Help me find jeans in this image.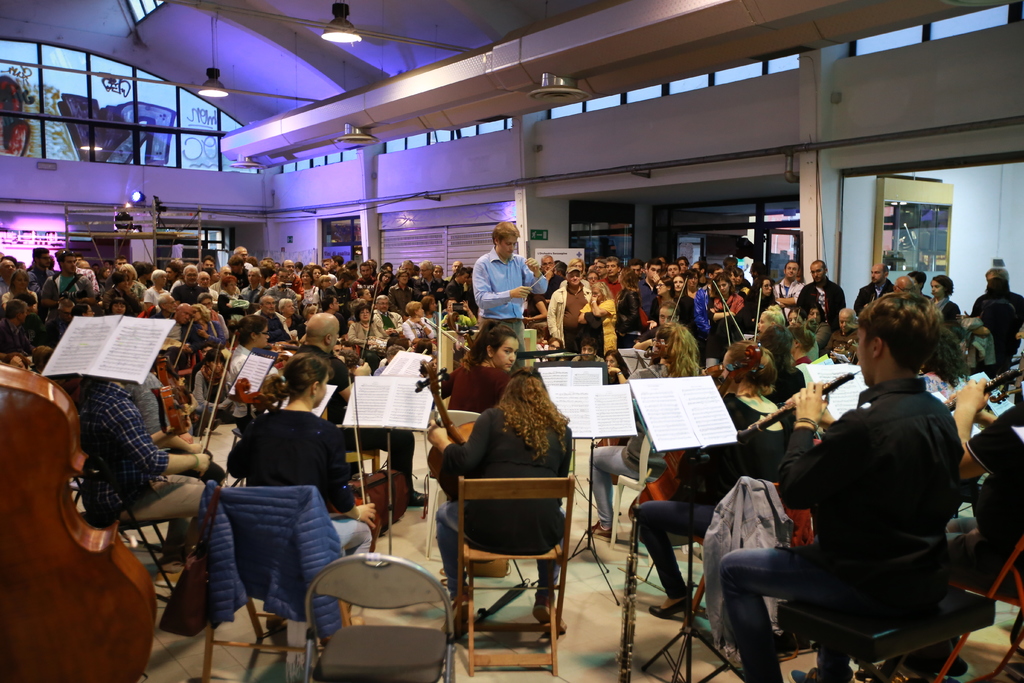
Found it: [left=348, top=429, right=415, bottom=492].
